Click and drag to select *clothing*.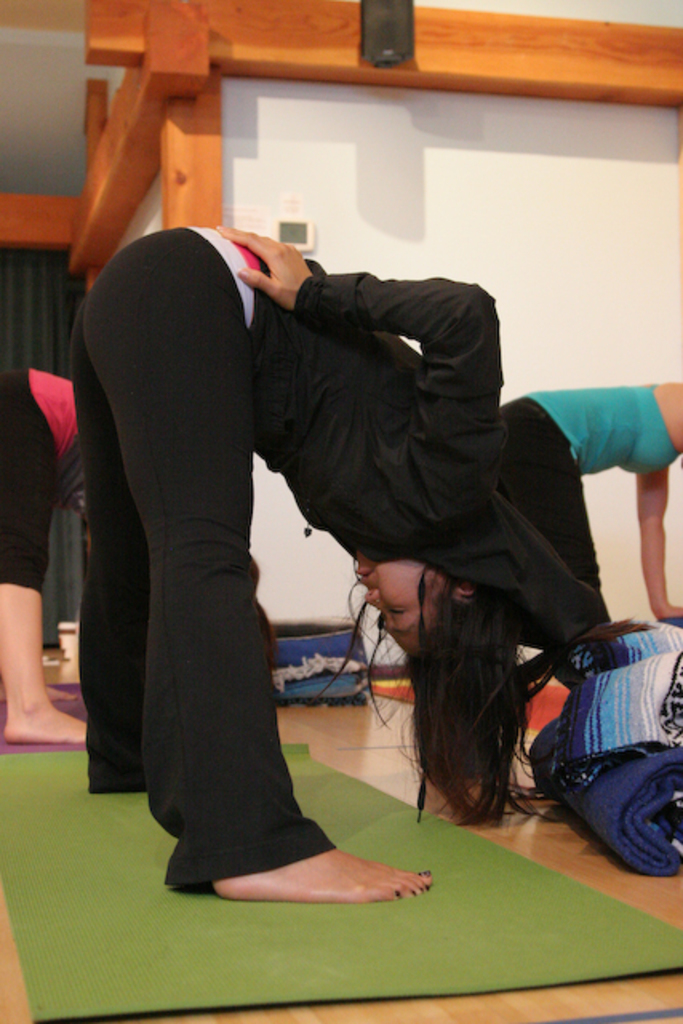
Selection: <box>494,378,680,630</box>.
